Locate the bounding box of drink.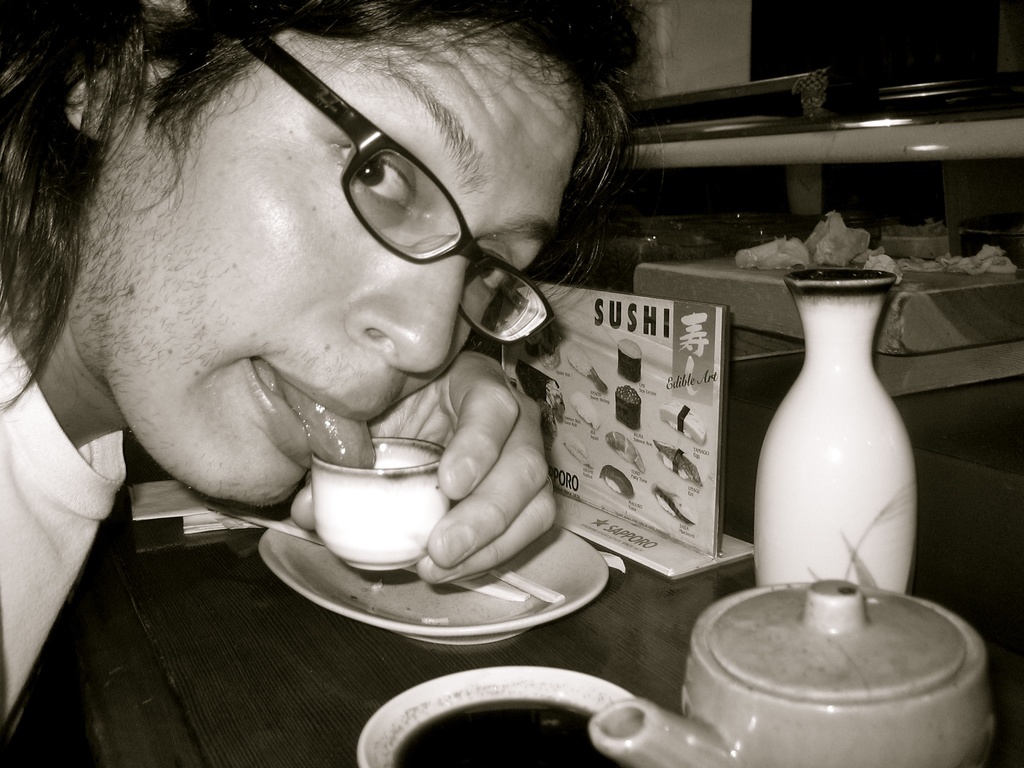
Bounding box: [393,701,618,767].
